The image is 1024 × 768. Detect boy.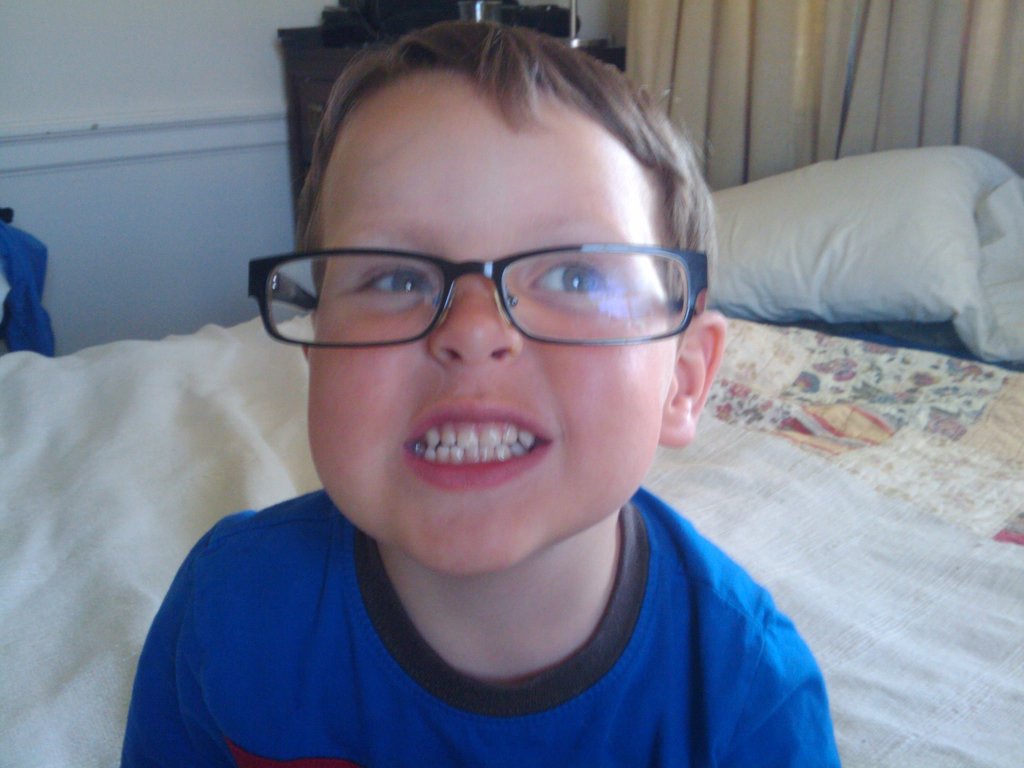
Detection: box=[118, 22, 844, 767].
